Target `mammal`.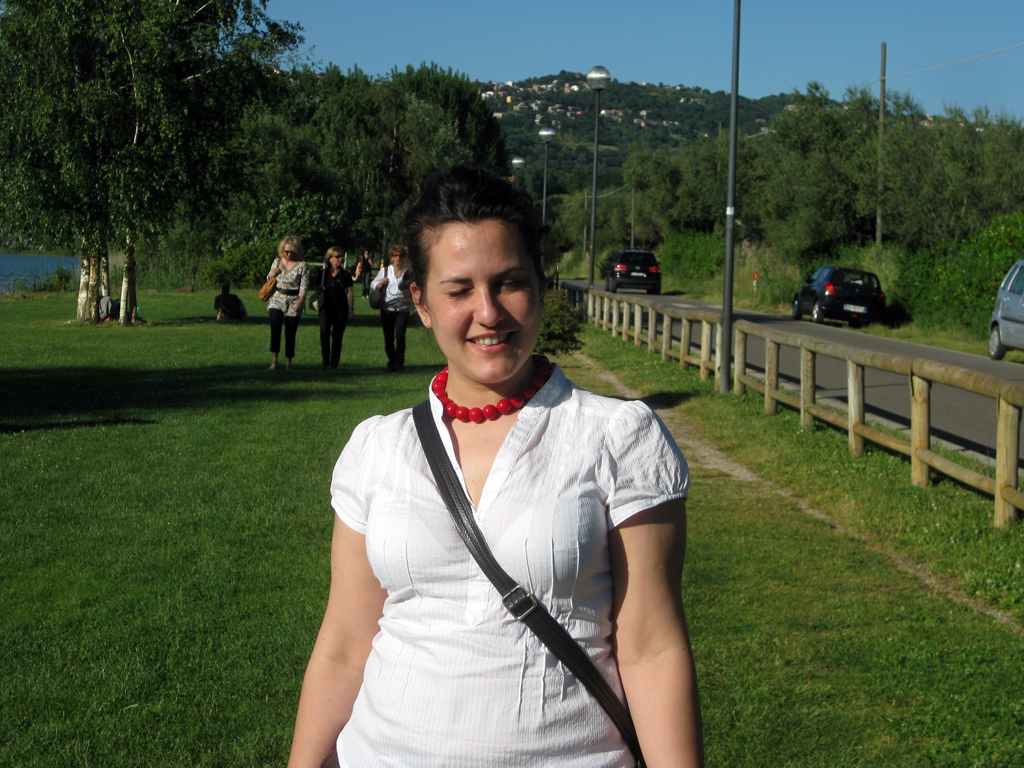
Target region: <bbox>264, 235, 310, 373</bbox>.
